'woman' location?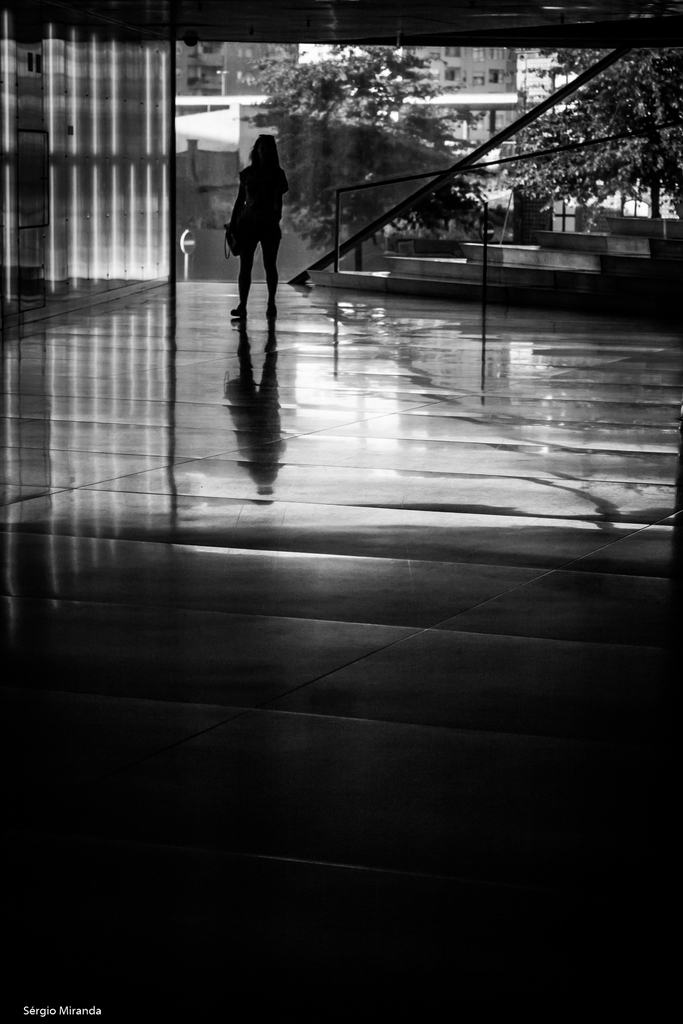
(222,132,290,320)
